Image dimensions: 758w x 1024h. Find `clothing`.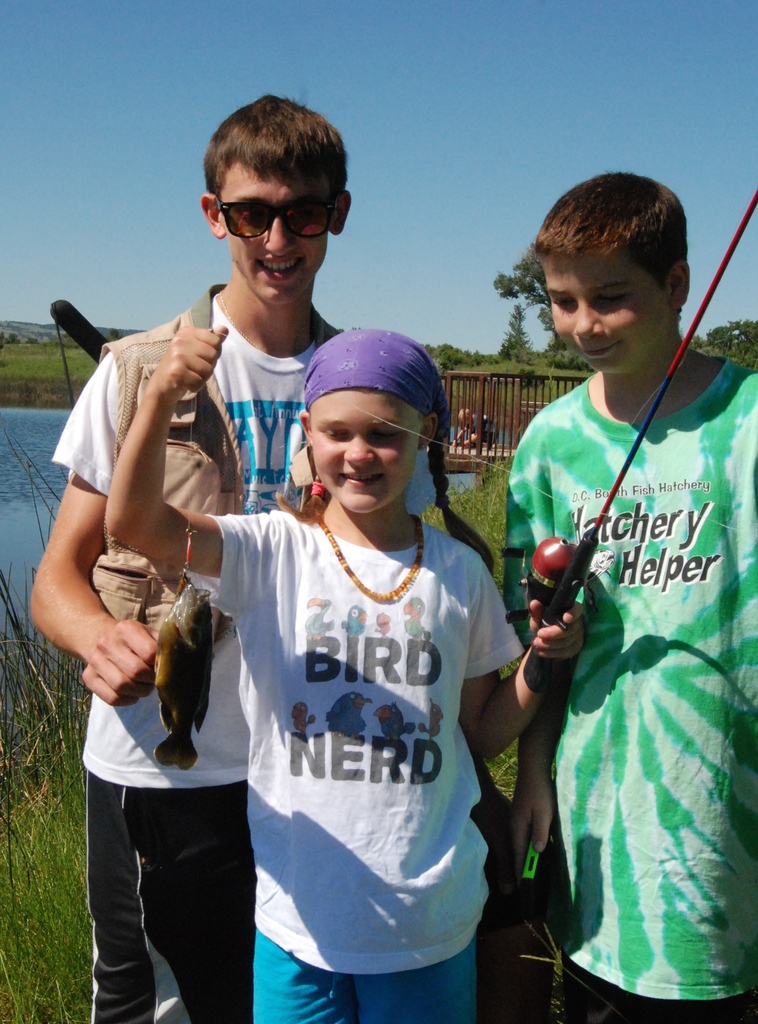
21/260/481/1023.
